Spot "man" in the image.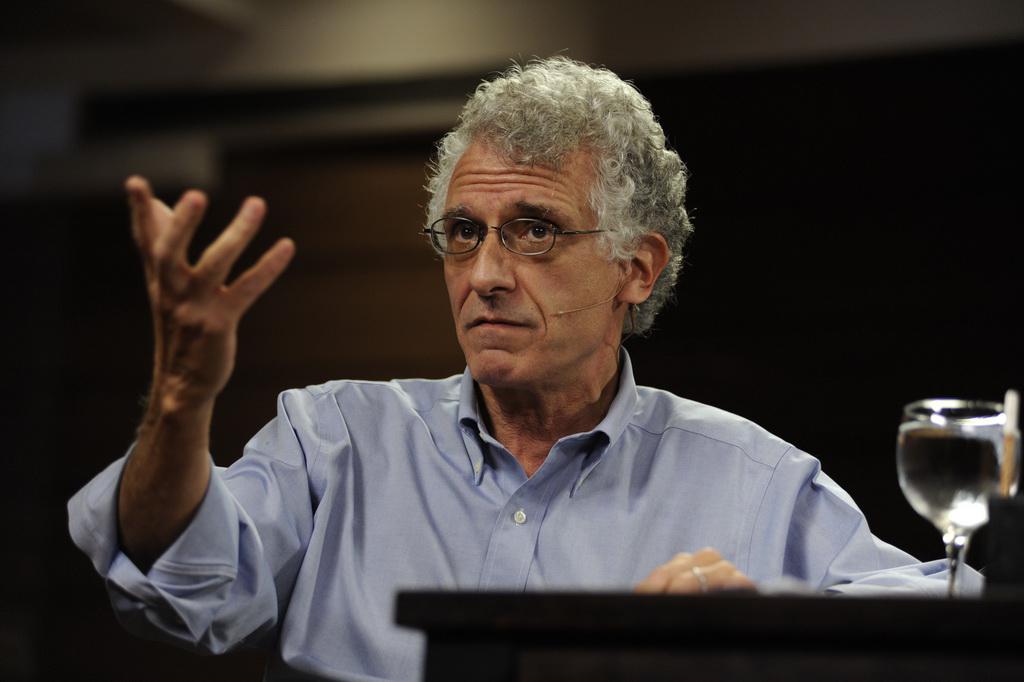
"man" found at Rect(58, 45, 989, 681).
